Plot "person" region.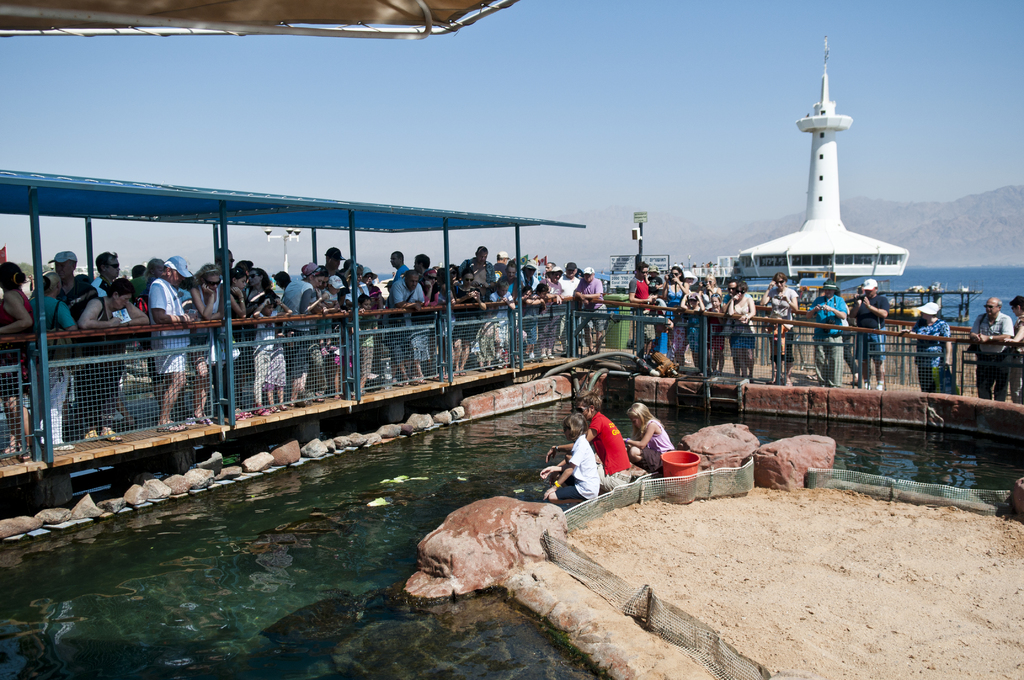
Plotted at Rect(538, 414, 602, 502).
